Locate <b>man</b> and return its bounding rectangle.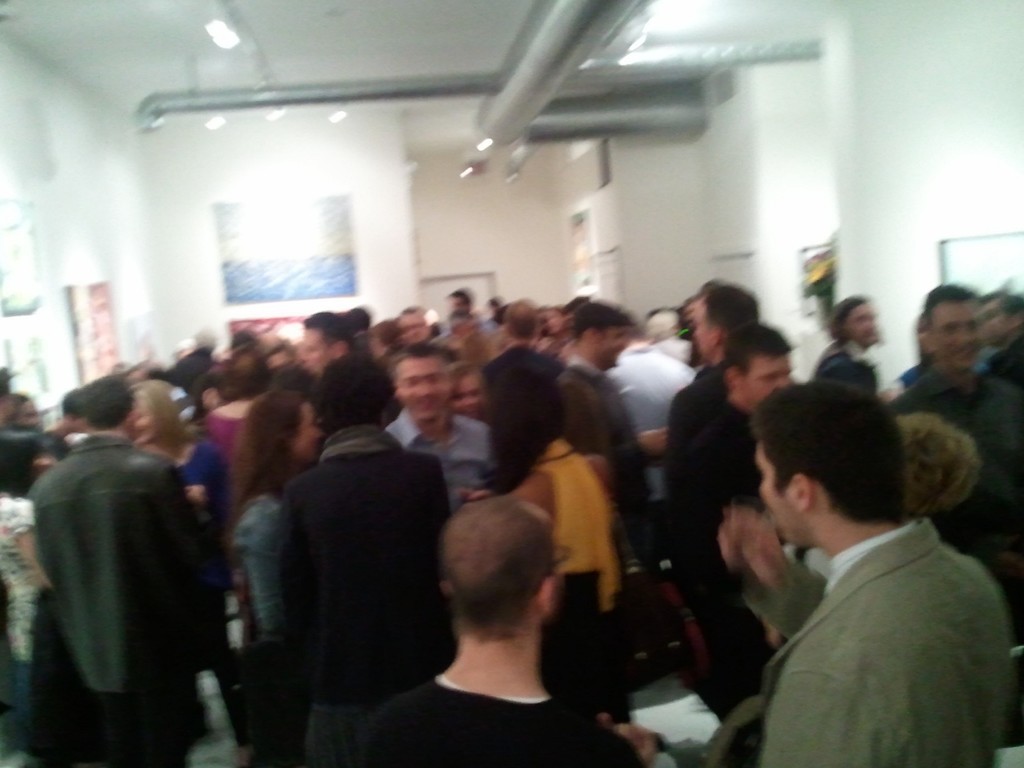
detection(285, 360, 481, 752).
